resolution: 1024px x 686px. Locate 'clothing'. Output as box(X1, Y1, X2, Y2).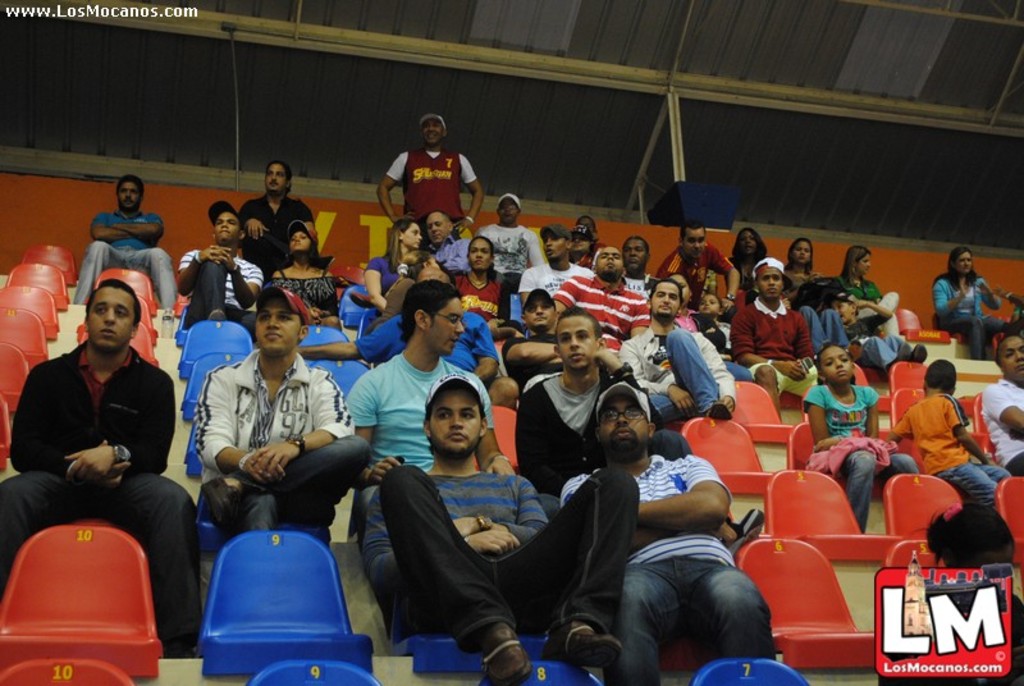
box(896, 388, 1014, 500).
